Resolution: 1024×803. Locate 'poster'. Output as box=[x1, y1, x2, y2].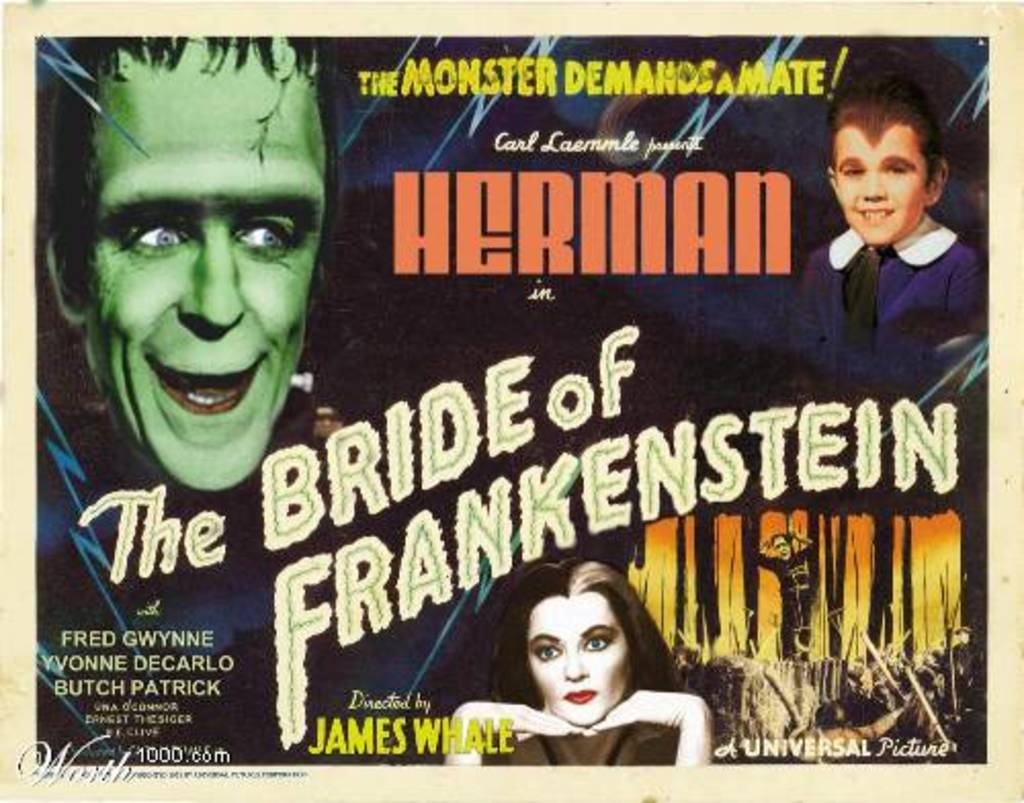
box=[0, 0, 1022, 801].
